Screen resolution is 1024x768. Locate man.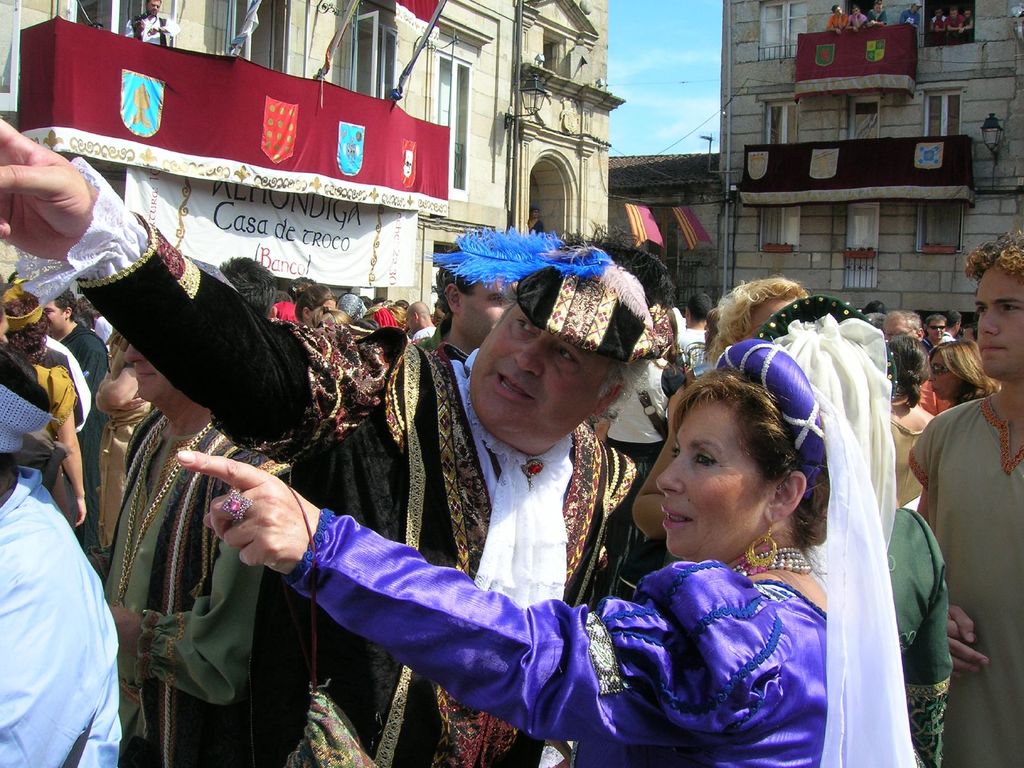
region(845, 7, 867, 31).
